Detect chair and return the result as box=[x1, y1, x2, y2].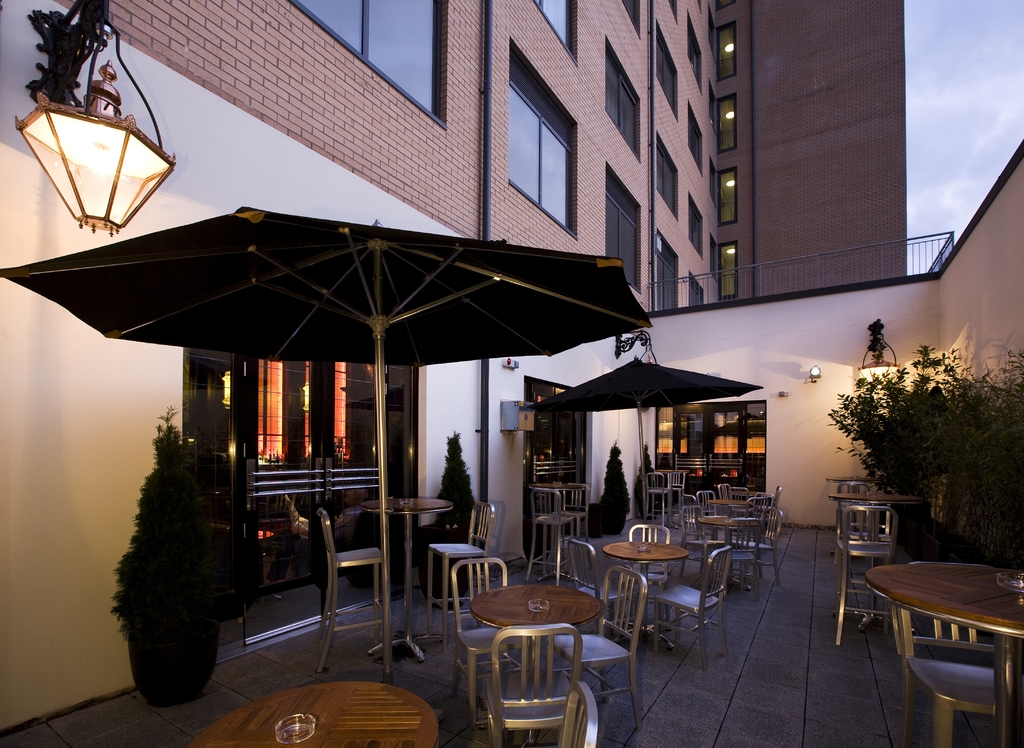
box=[636, 469, 671, 517].
